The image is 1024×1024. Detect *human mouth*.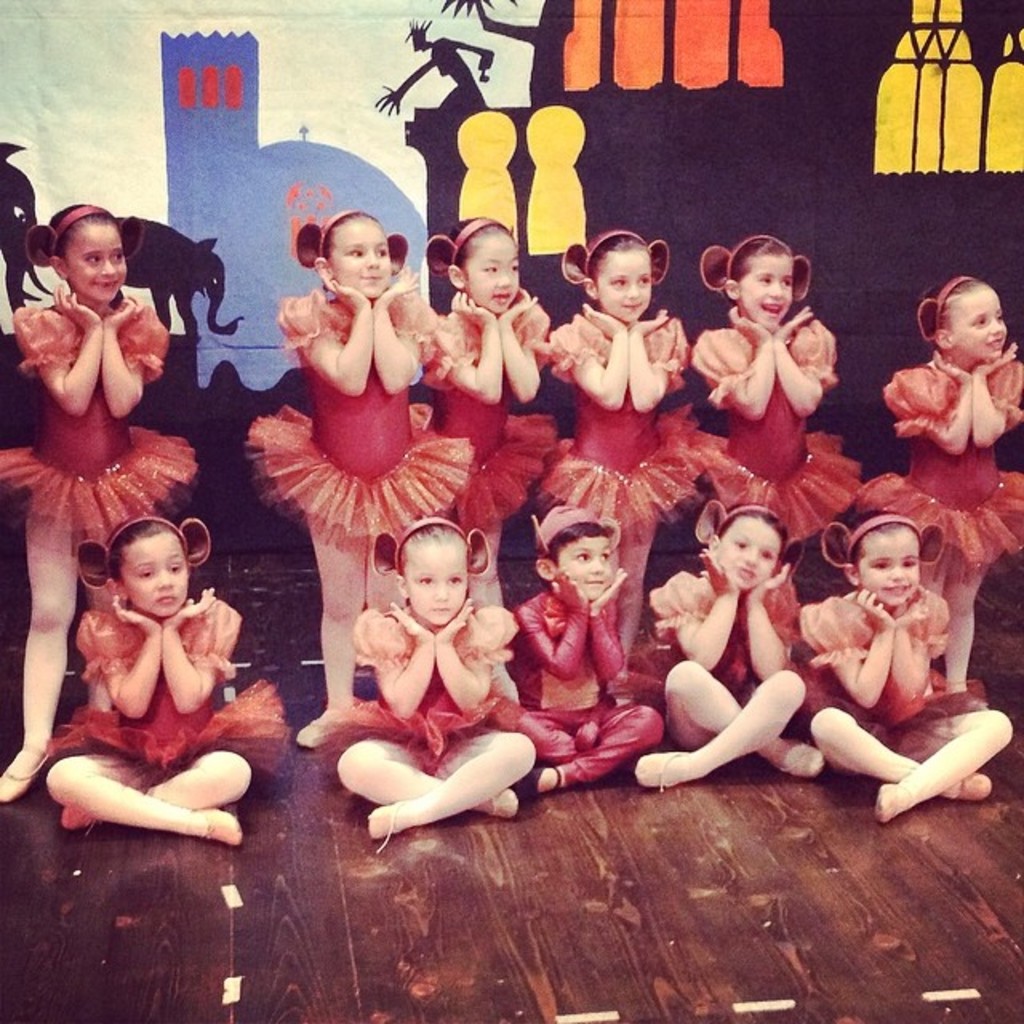
Detection: (434, 605, 450, 613).
